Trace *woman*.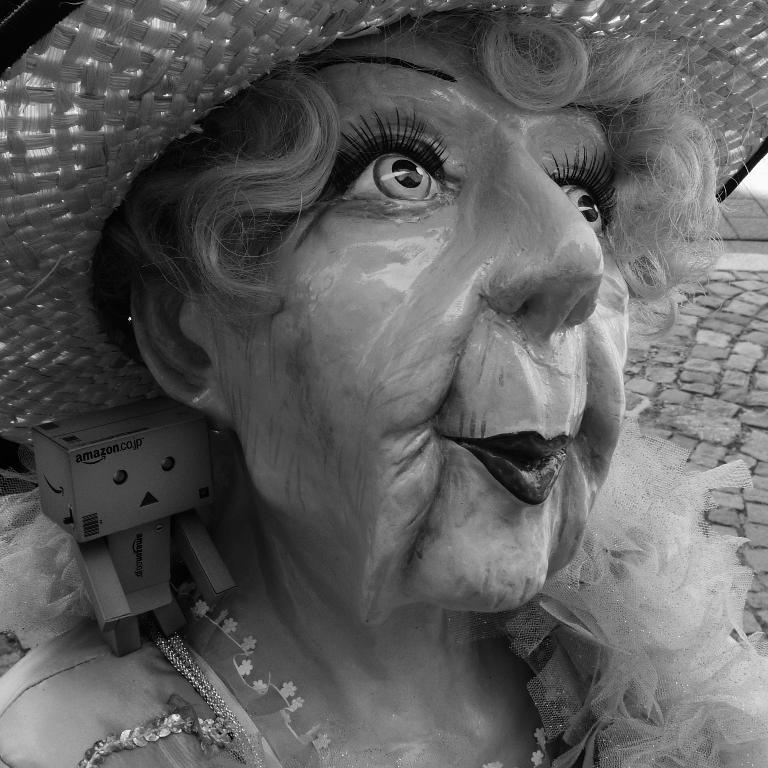
Traced to detection(6, 2, 755, 757).
